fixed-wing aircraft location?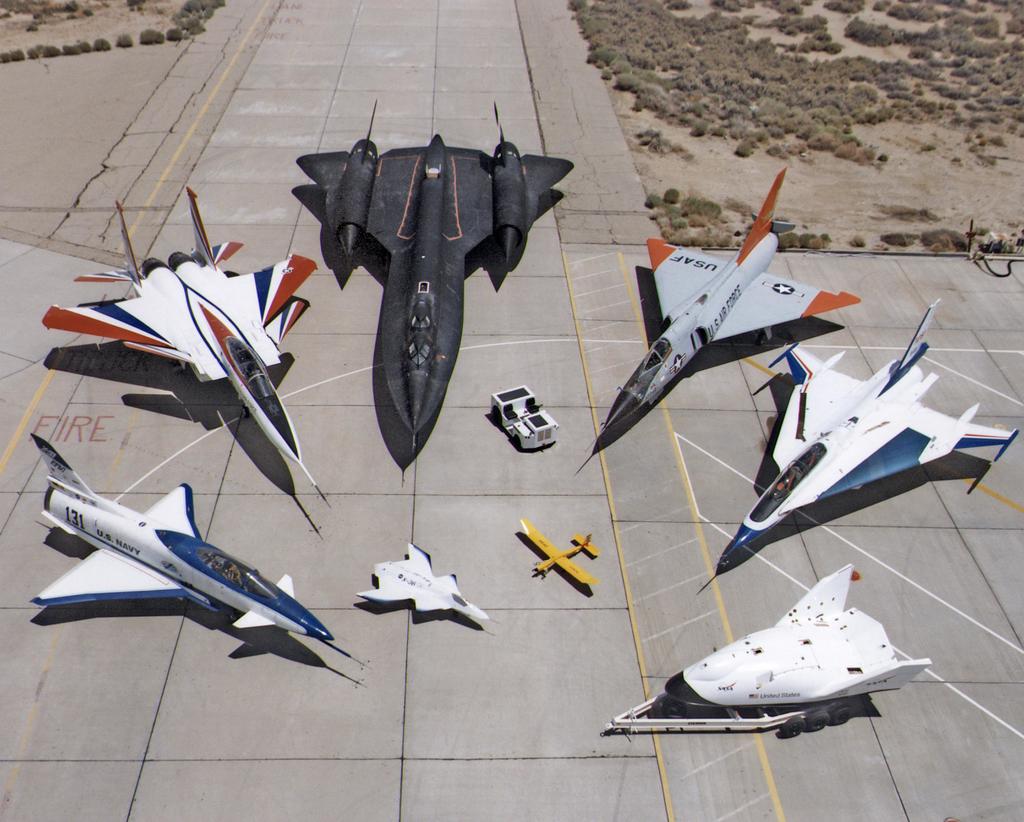
left=26, top=430, right=376, bottom=665
